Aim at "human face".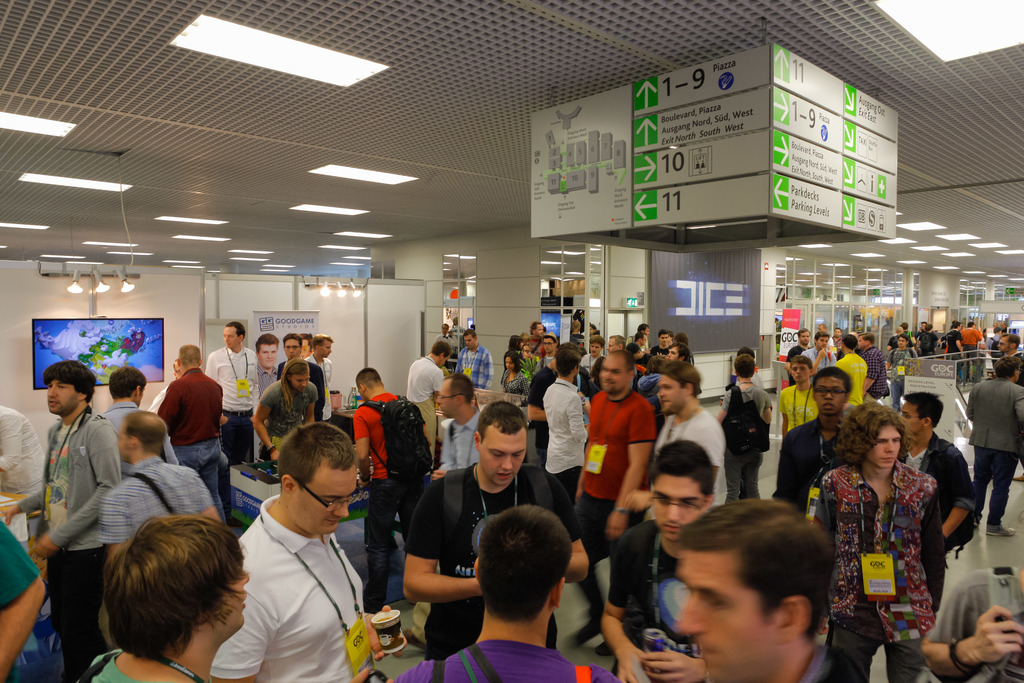
Aimed at {"left": 225, "top": 331, "right": 244, "bottom": 348}.
